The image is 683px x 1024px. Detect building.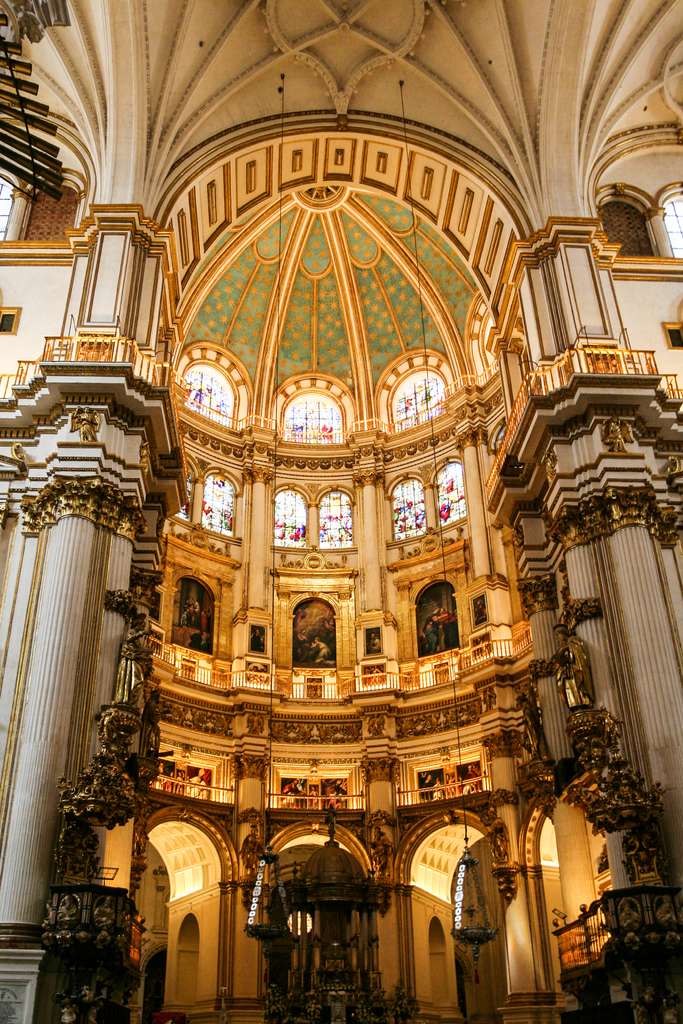
Detection: detection(0, 0, 682, 1023).
